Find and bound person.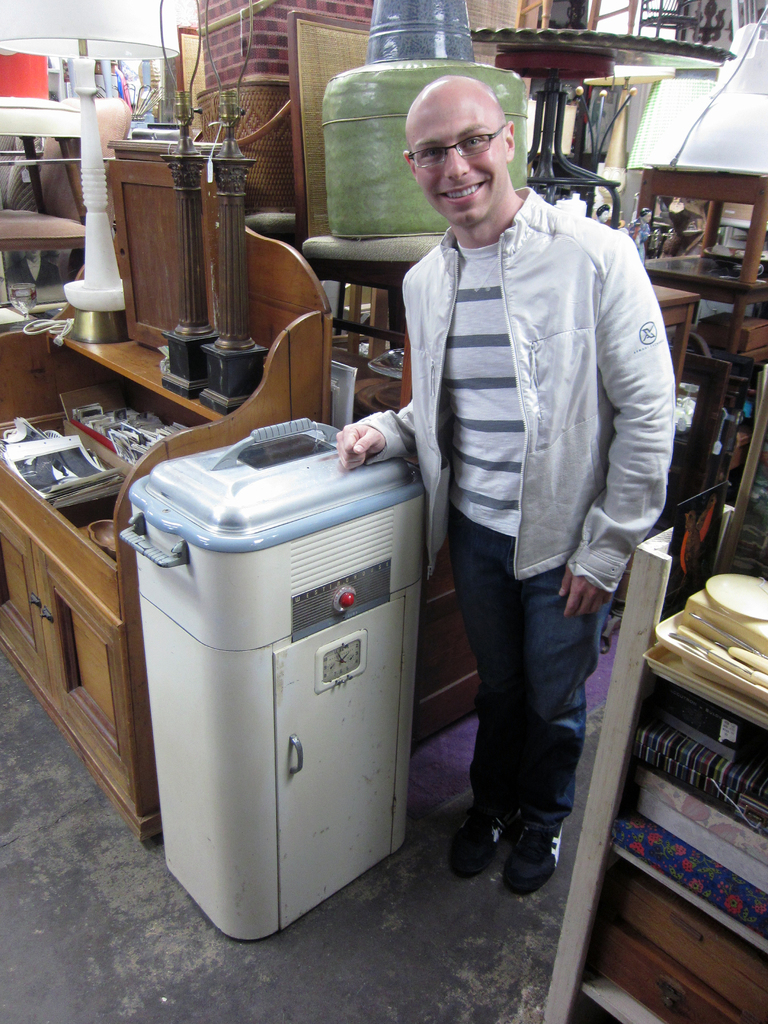
Bound: bbox(327, 60, 694, 893).
